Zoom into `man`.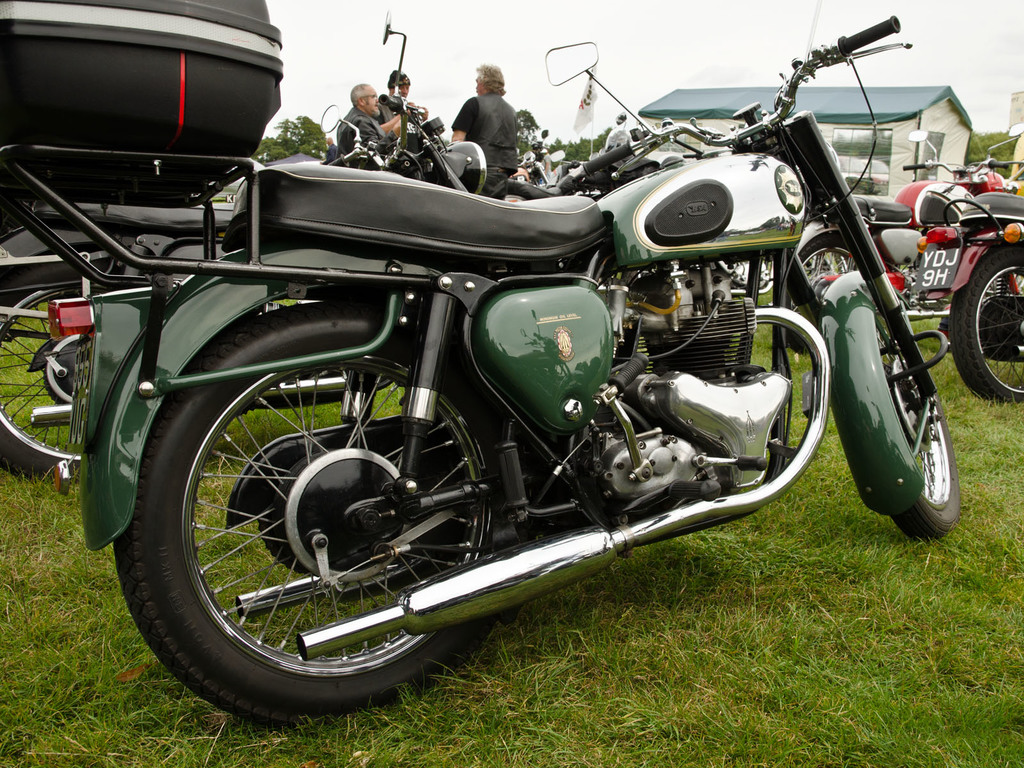
Zoom target: 376, 67, 426, 134.
